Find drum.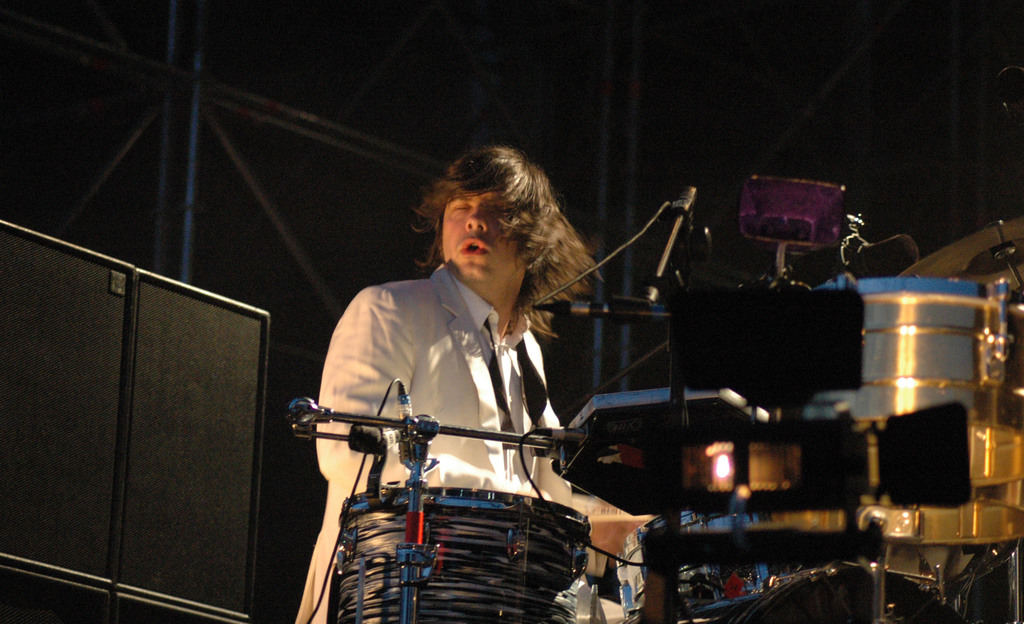
bbox=[339, 488, 591, 623].
